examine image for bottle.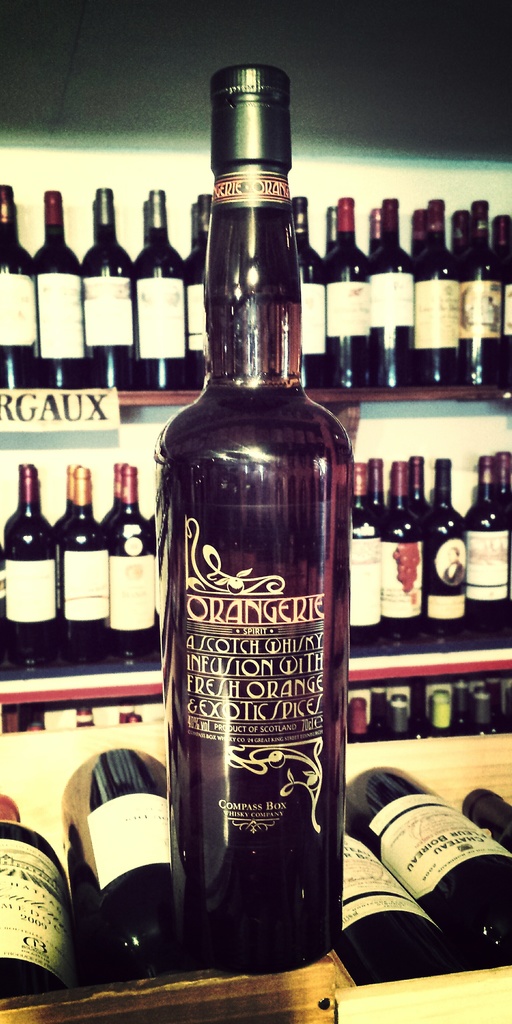
Examination result: 0 797 83 1002.
